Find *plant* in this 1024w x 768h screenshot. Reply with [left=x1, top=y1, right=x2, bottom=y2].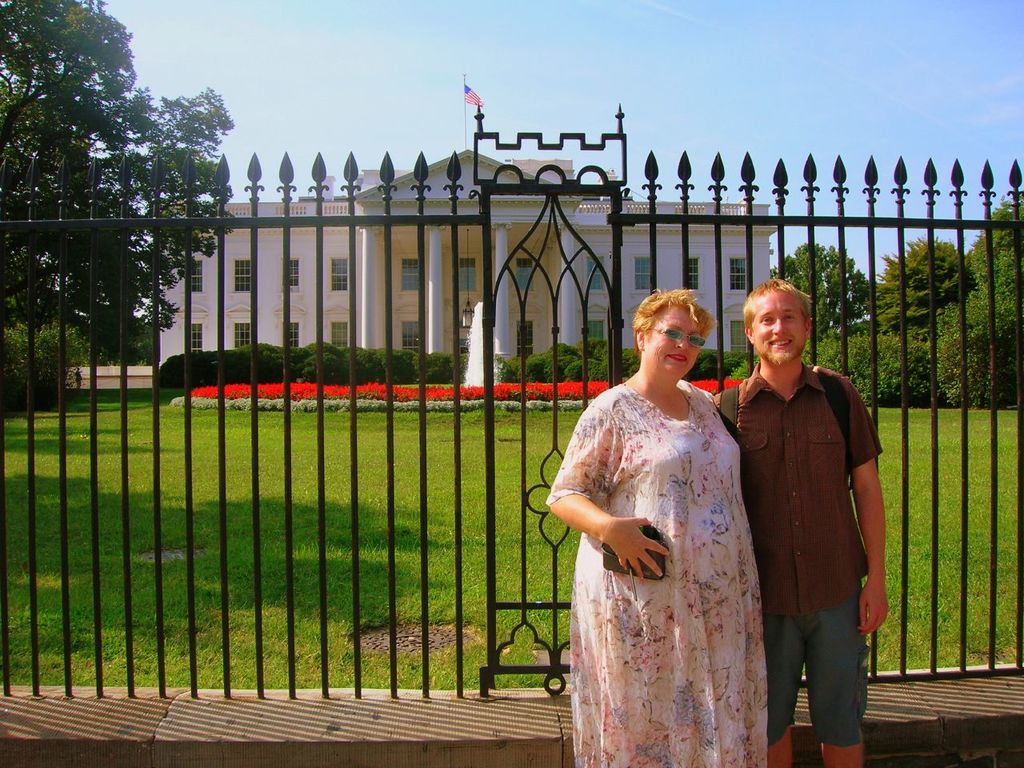
[left=0, top=378, right=1023, bottom=682].
